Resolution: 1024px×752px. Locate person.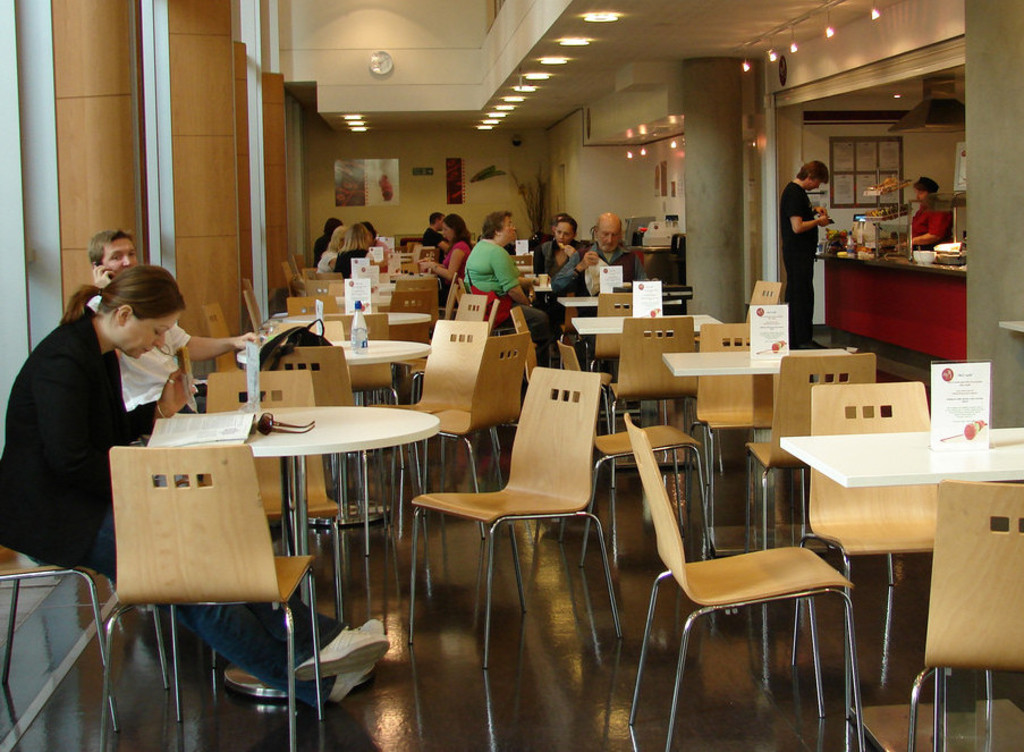
bbox=[321, 229, 344, 271].
